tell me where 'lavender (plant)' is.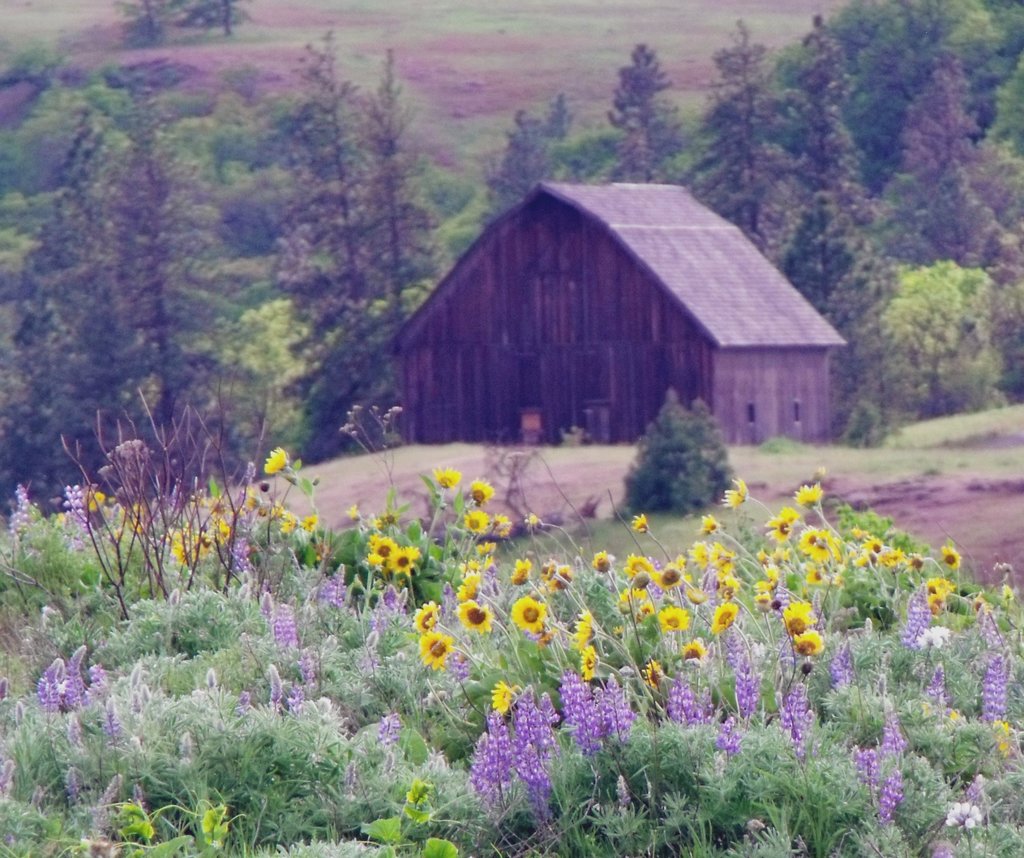
'lavender (plant)' is at pyautogui.locateOnScreen(349, 617, 382, 676).
